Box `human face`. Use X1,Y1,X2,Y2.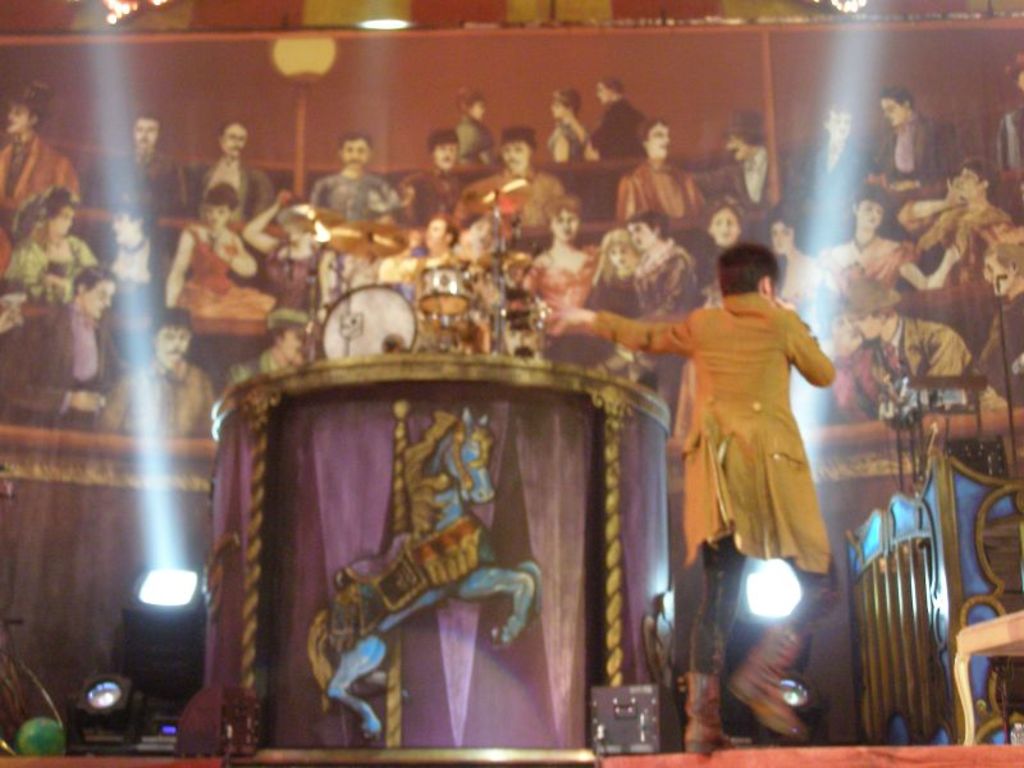
550,104,564,122.
